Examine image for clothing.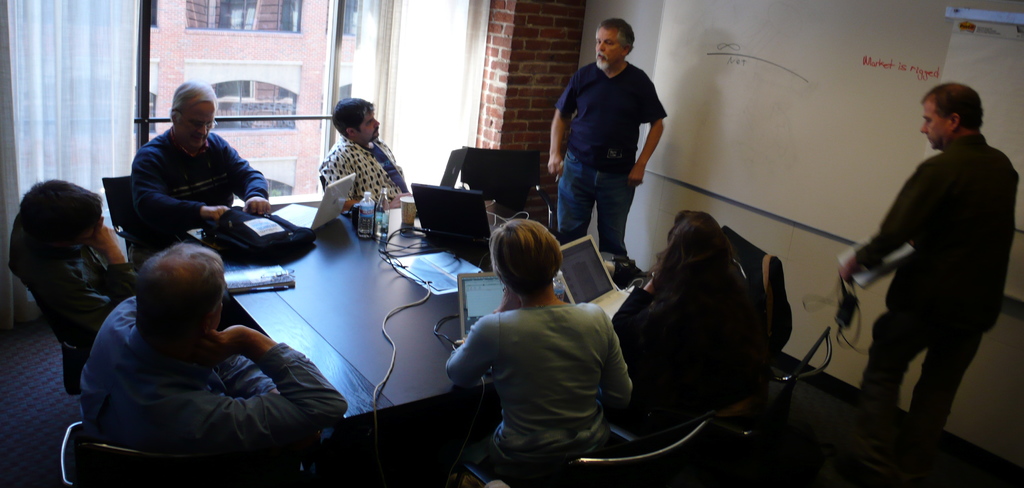
Examination result: {"left": 554, "top": 56, "right": 668, "bottom": 264}.
